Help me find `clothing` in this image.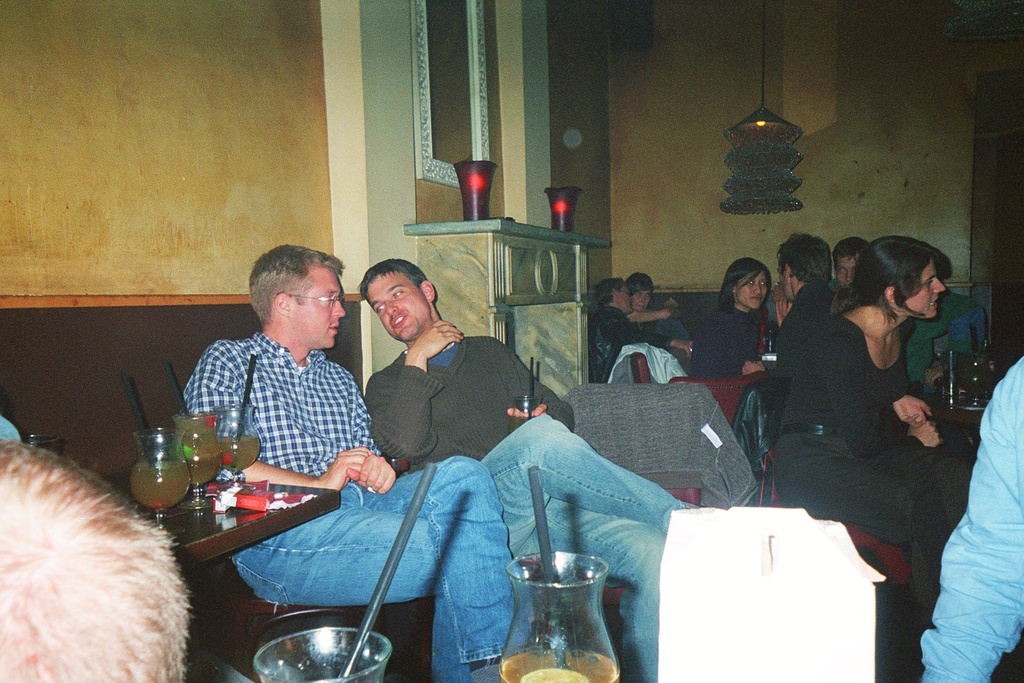
Found it: <bbox>369, 335, 689, 682</bbox>.
